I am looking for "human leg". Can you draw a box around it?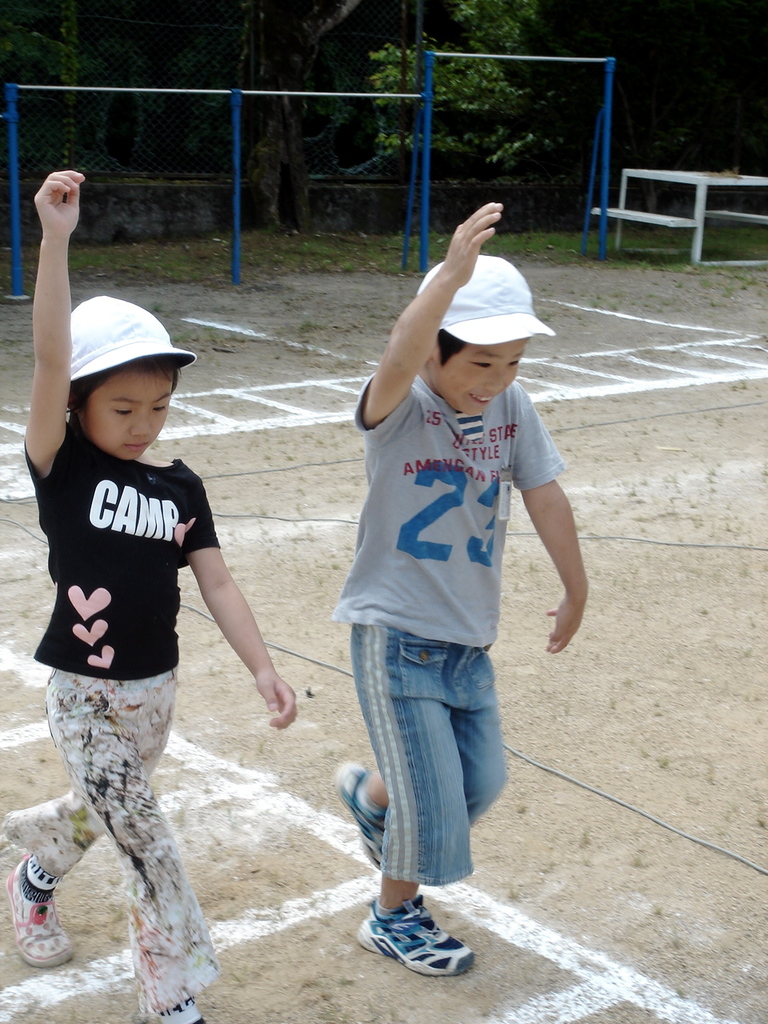
Sure, the bounding box is locate(40, 702, 218, 1023).
